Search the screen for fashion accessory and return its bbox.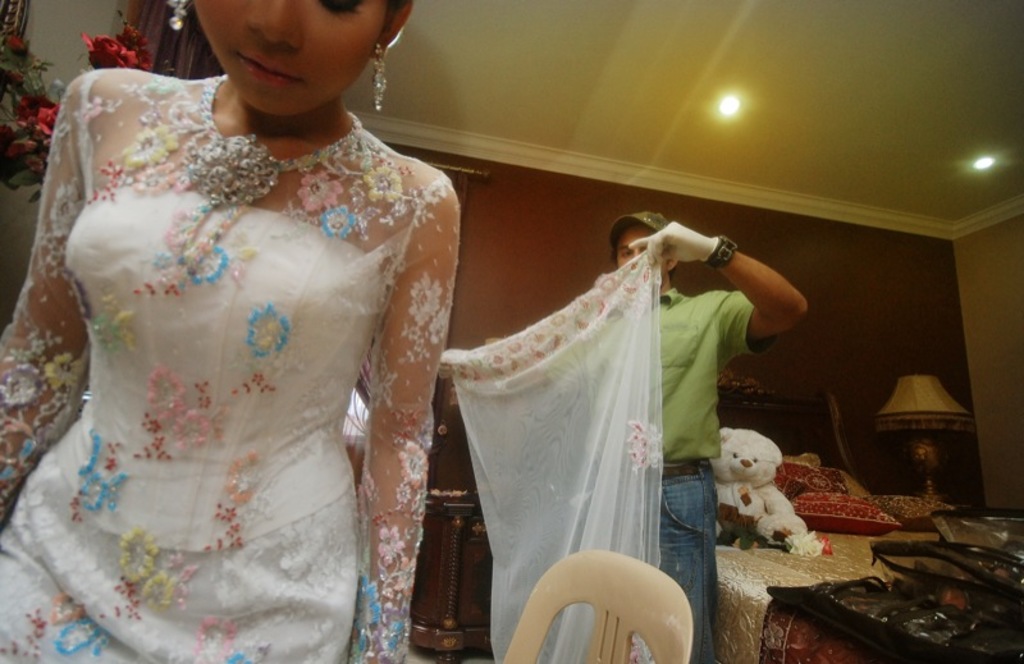
Found: Rect(709, 233, 737, 267).
